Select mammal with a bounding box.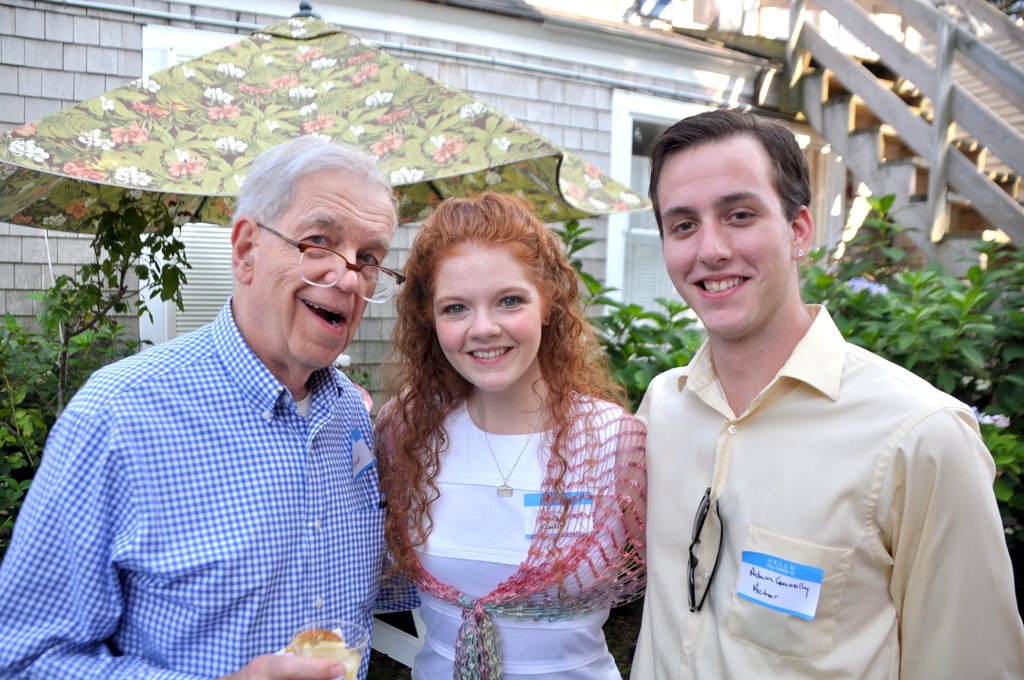
620:172:1014:679.
